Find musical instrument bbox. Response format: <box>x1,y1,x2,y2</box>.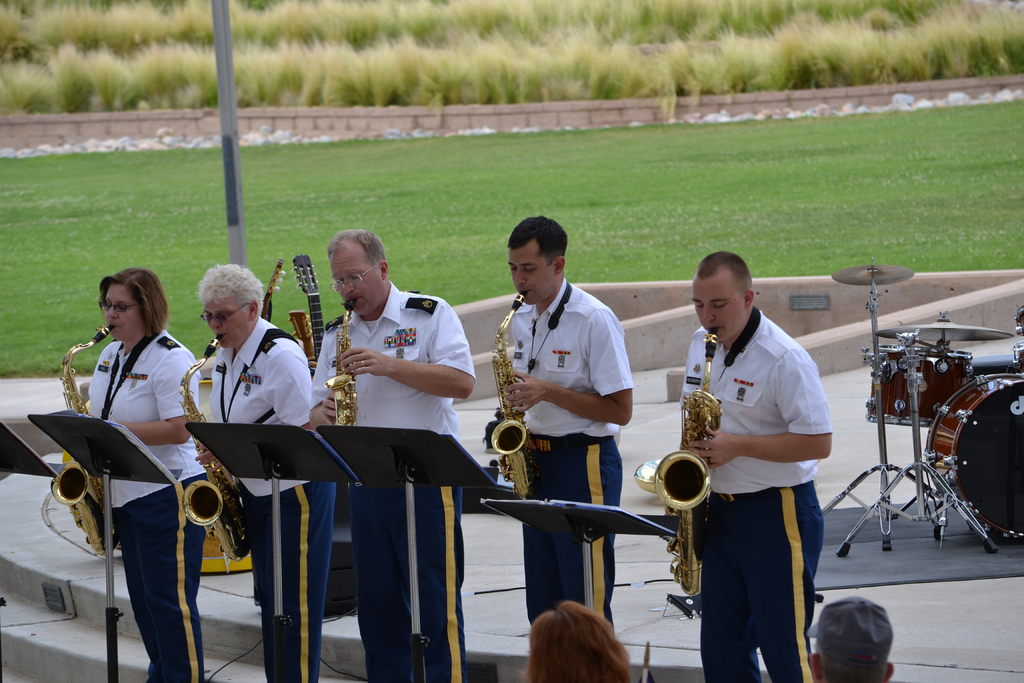
<box>325,302,375,427</box>.
